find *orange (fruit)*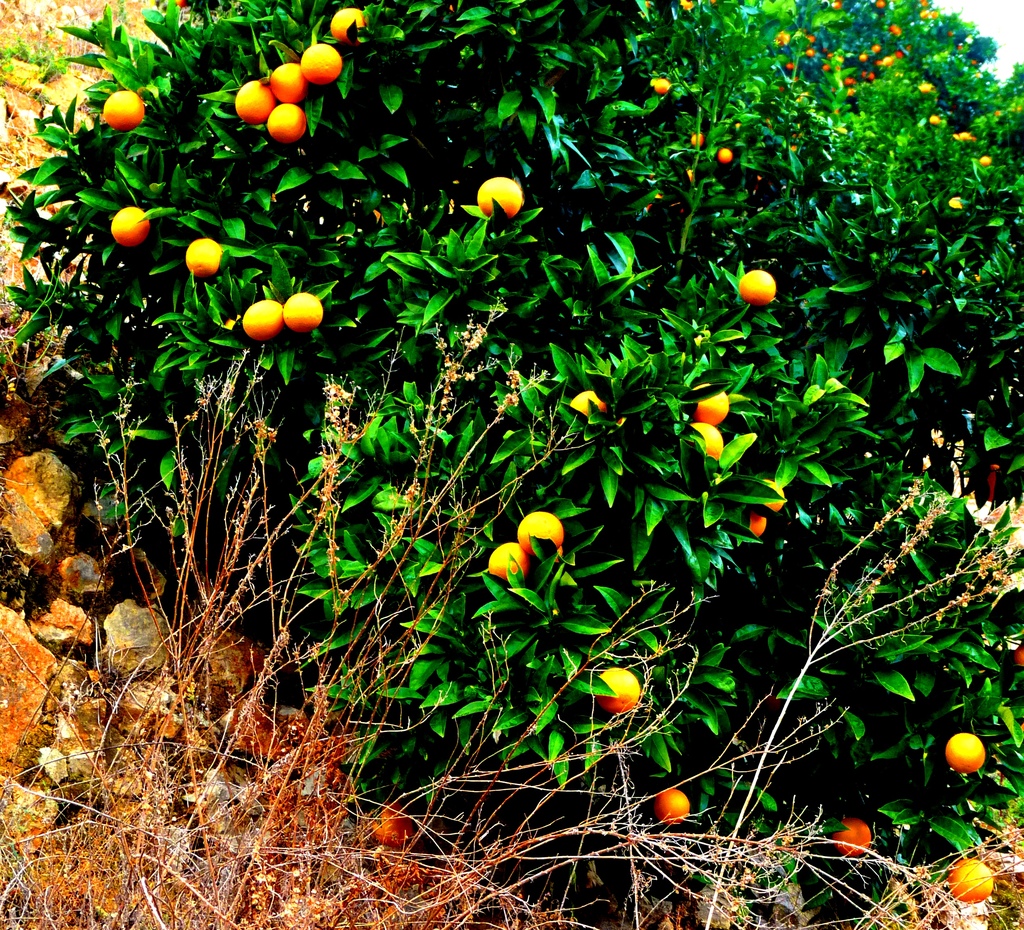
locate(945, 860, 992, 903)
